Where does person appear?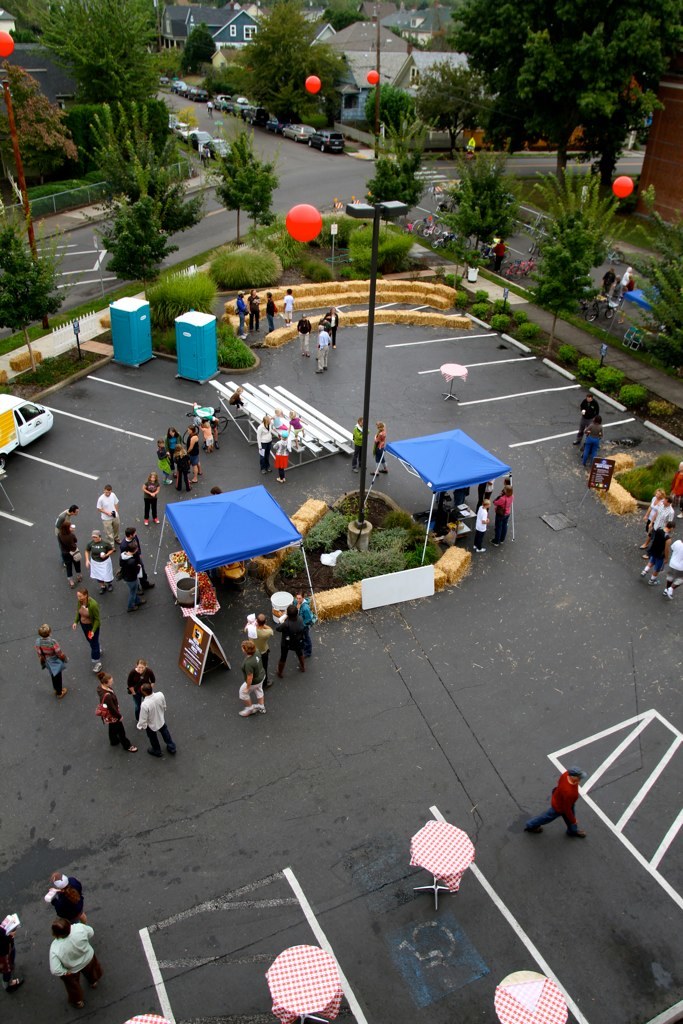
Appears at l=570, t=391, r=602, b=446.
